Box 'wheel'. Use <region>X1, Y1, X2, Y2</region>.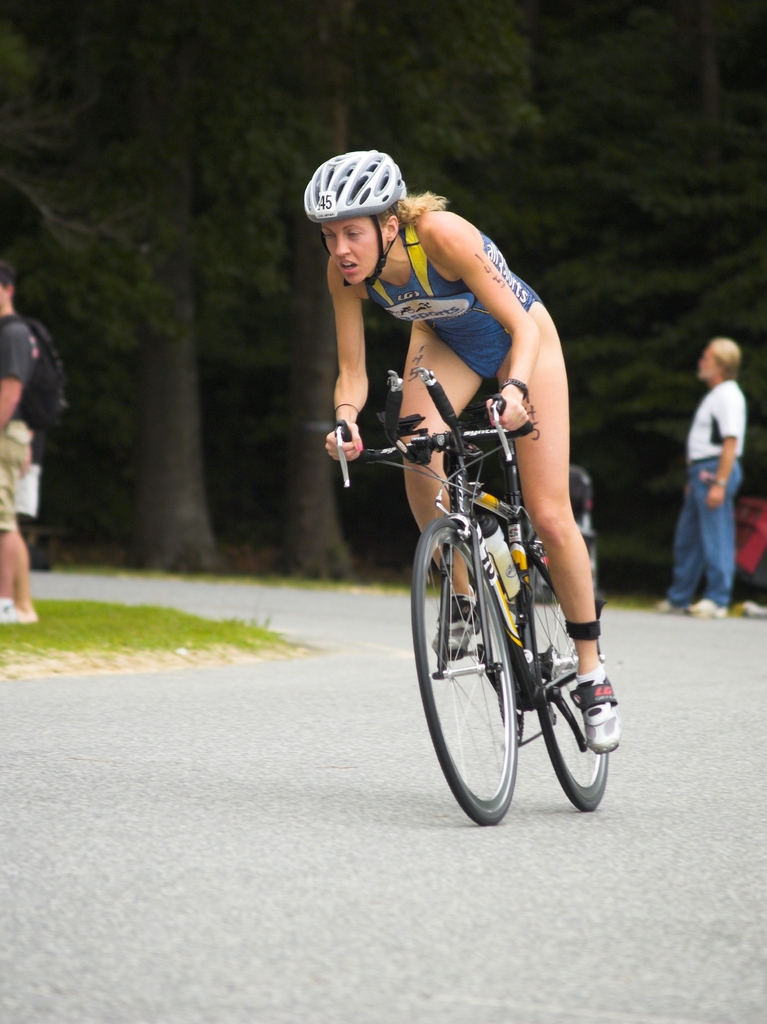
<region>423, 512, 559, 813</region>.
